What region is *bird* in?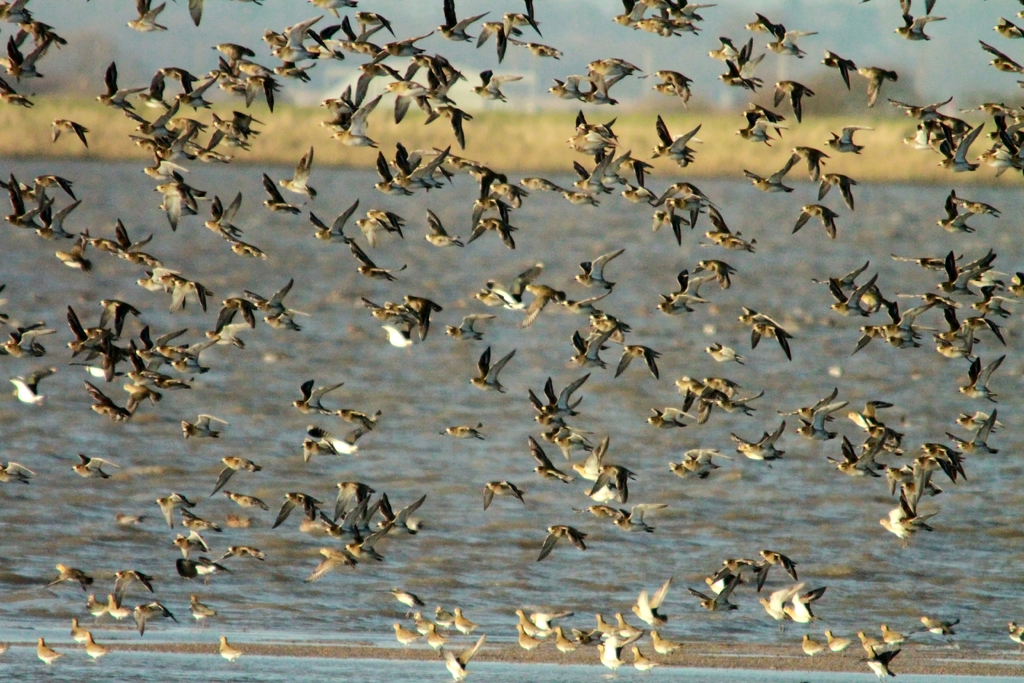
pyautogui.locateOnScreen(856, 398, 895, 441).
